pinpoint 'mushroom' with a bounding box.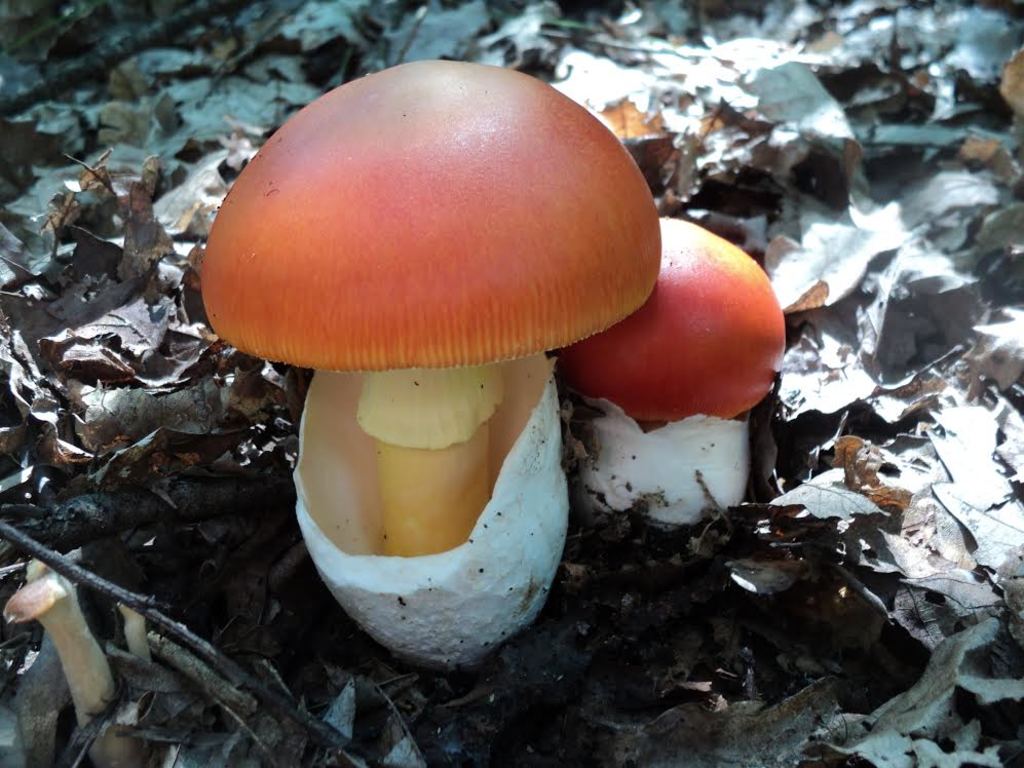
<bbox>202, 54, 663, 556</bbox>.
